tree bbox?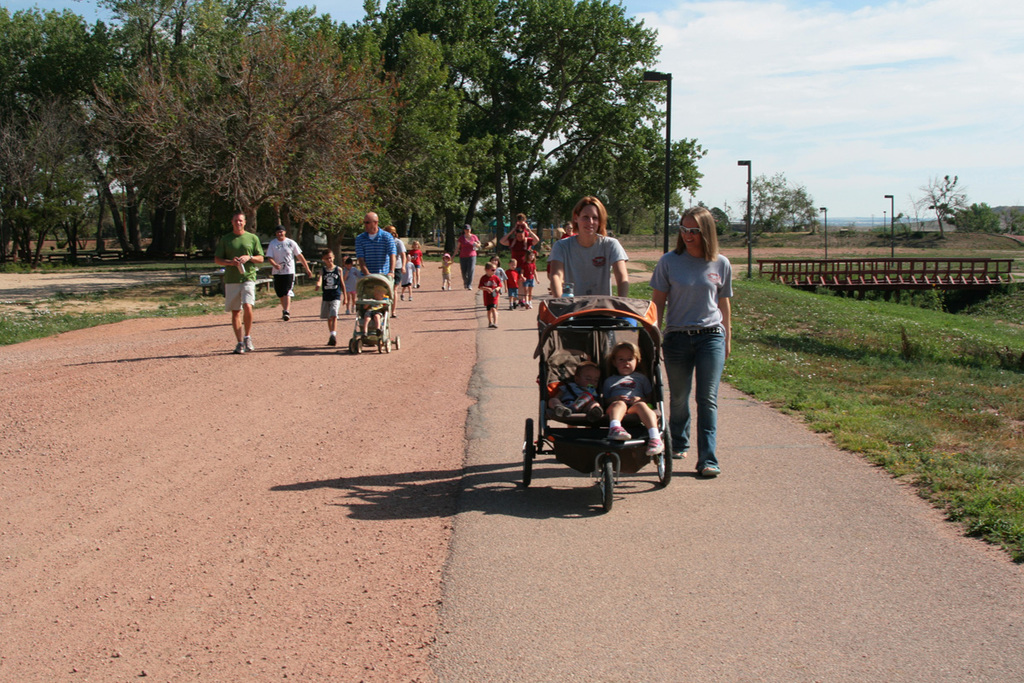
x1=946, y1=208, x2=990, y2=241
